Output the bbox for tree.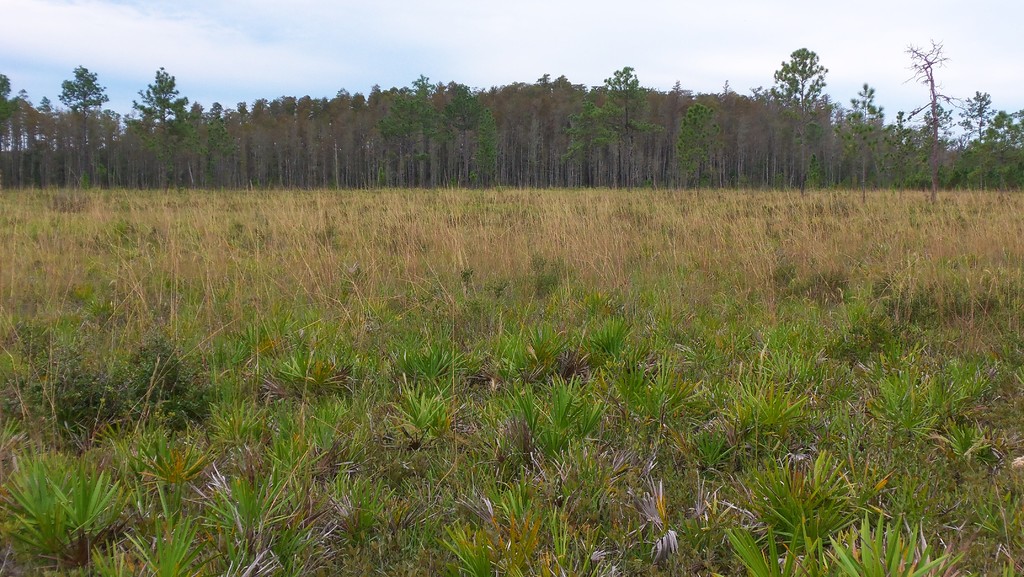
box=[769, 33, 849, 149].
